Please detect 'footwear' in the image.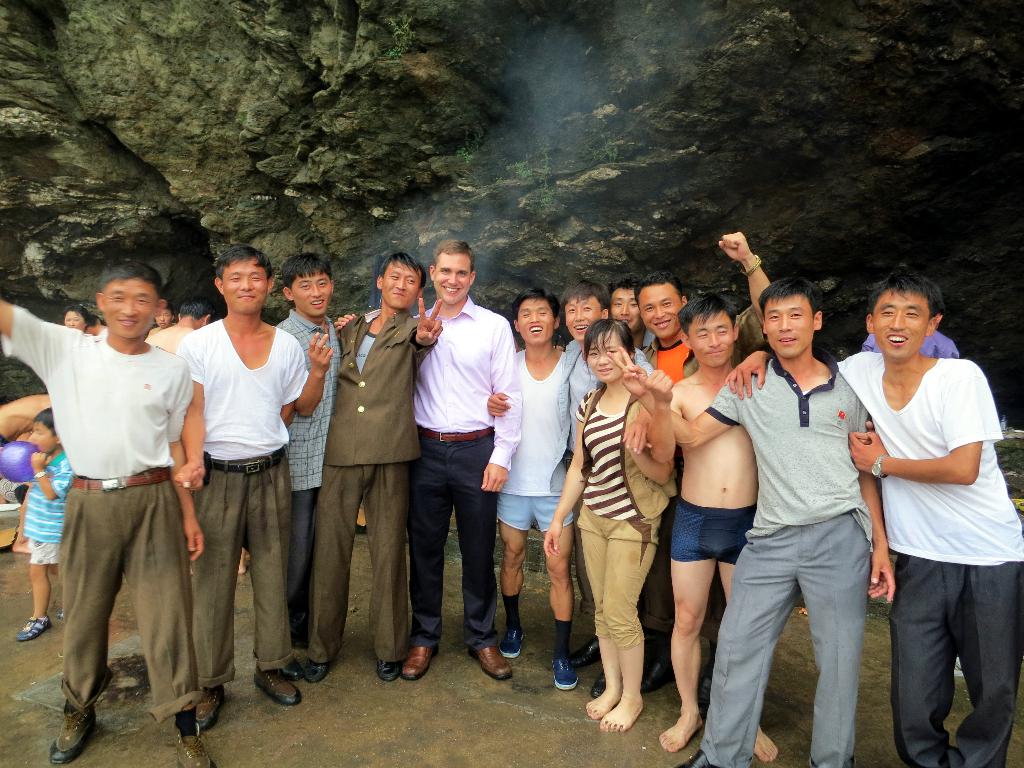
15:614:52:641.
